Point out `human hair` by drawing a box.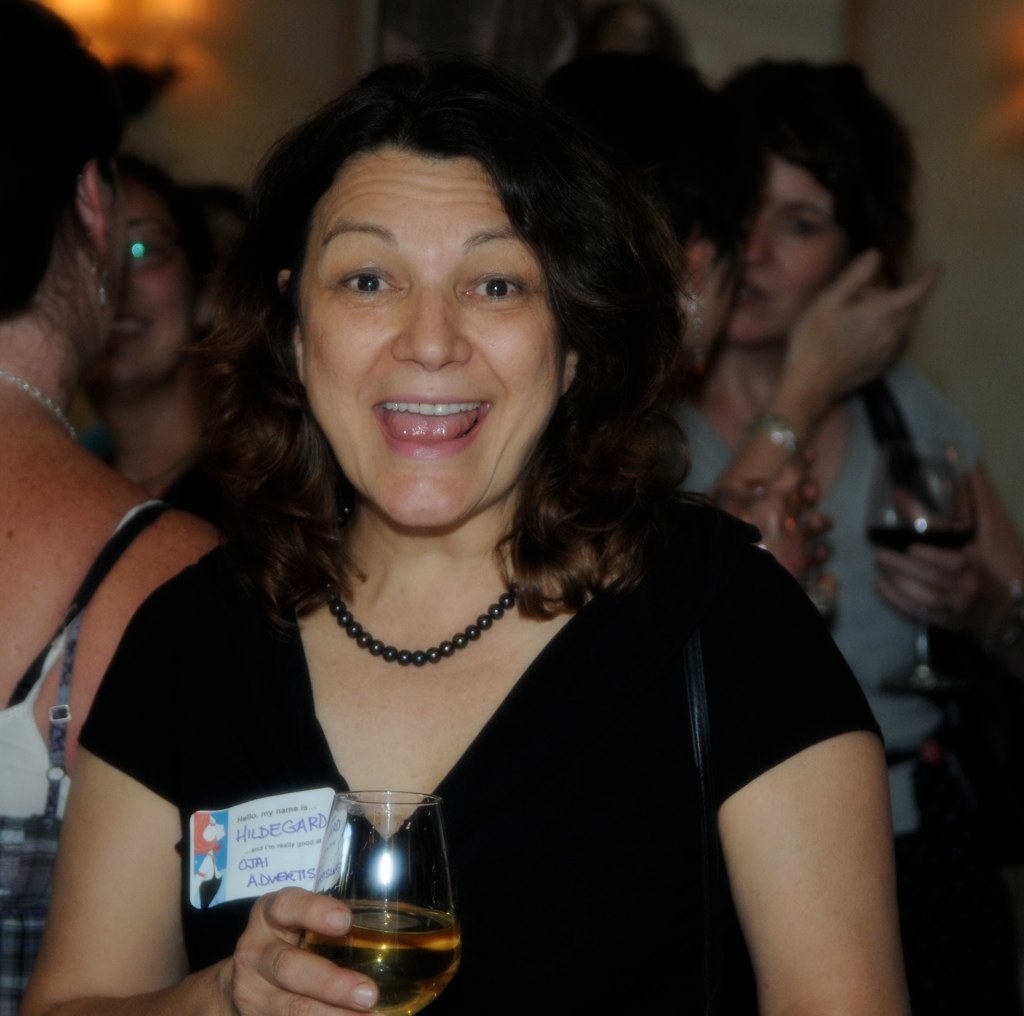
555,52,781,294.
